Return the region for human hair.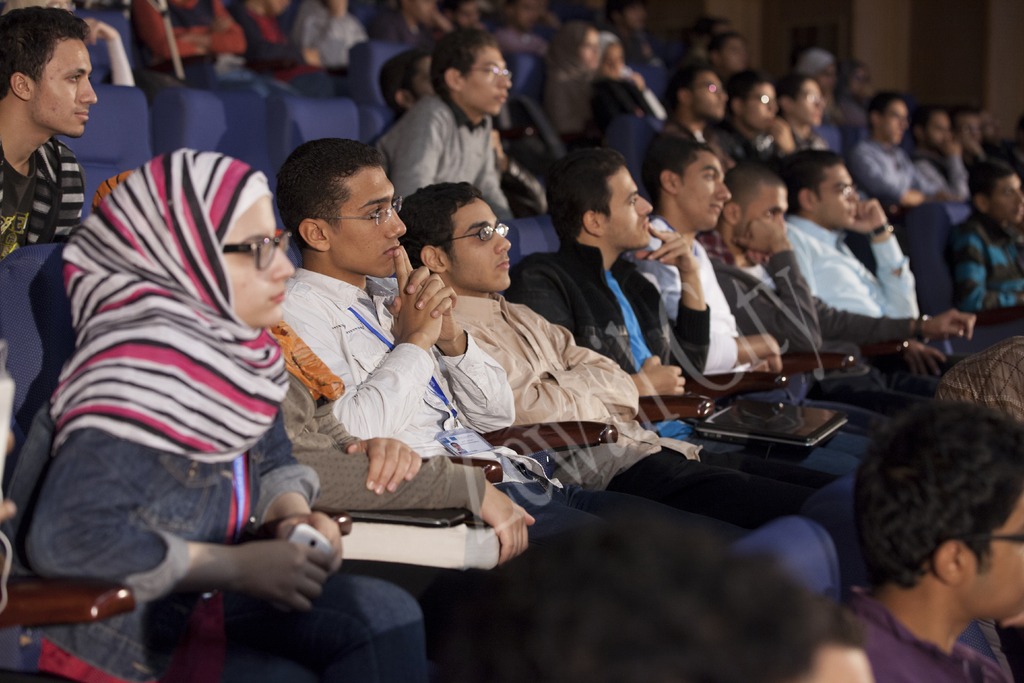
[left=0, top=3, right=88, bottom=101].
